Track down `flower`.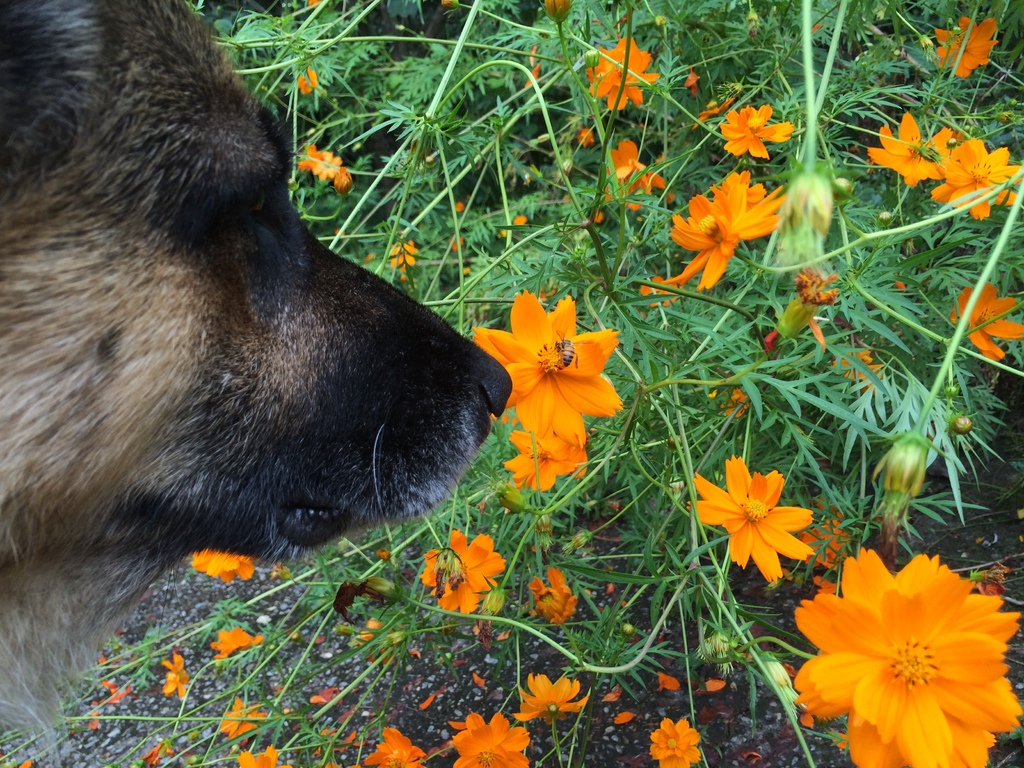
Tracked to (x1=797, y1=502, x2=846, y2=575).
